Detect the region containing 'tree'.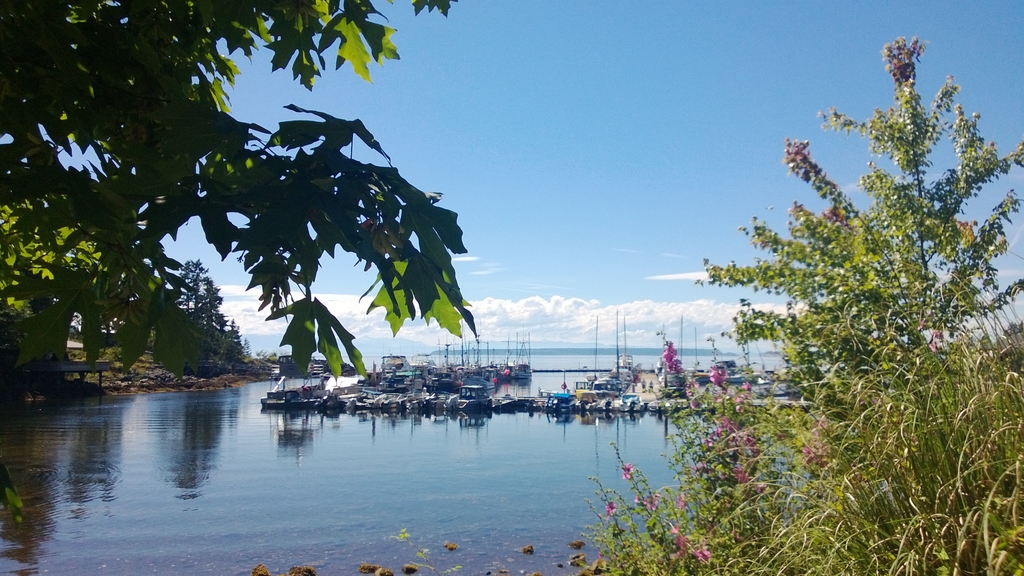
{"x1": 172, "y1": 257, "x2": 256, "y2": 366}.
